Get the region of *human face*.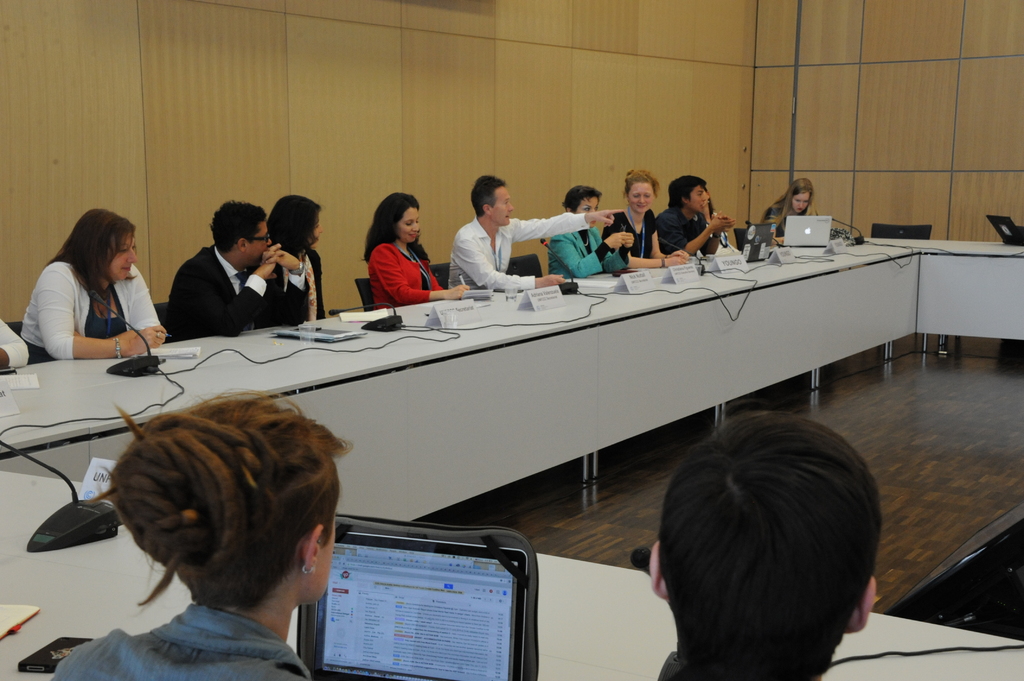
left=790, top=193, right=806, bottom=212.
